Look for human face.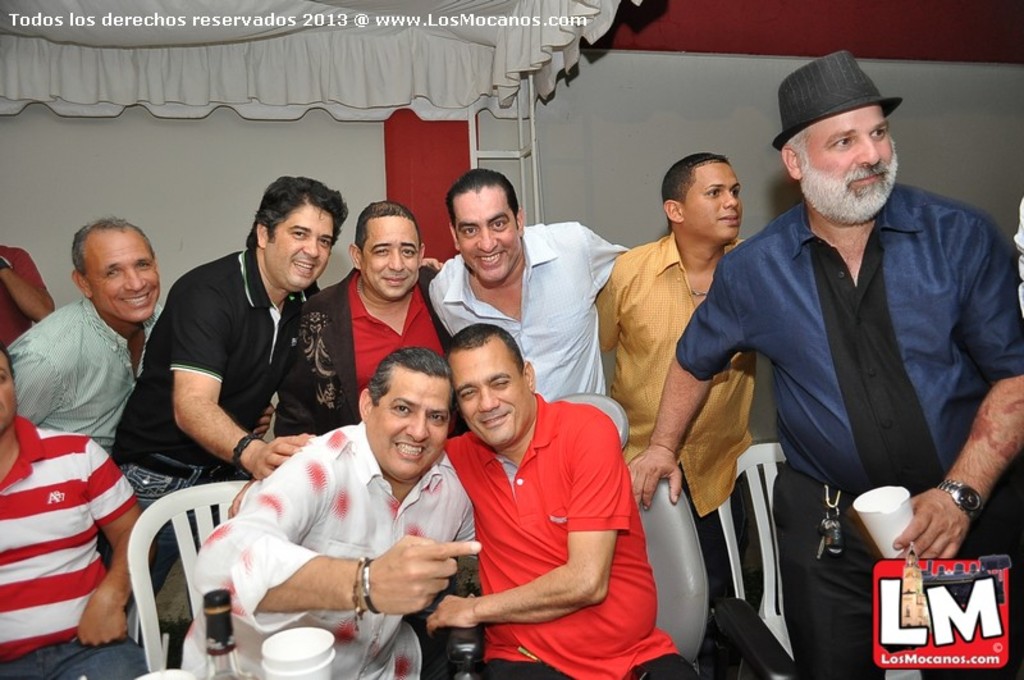
Found: BBox(369, 362, 451, 474).
